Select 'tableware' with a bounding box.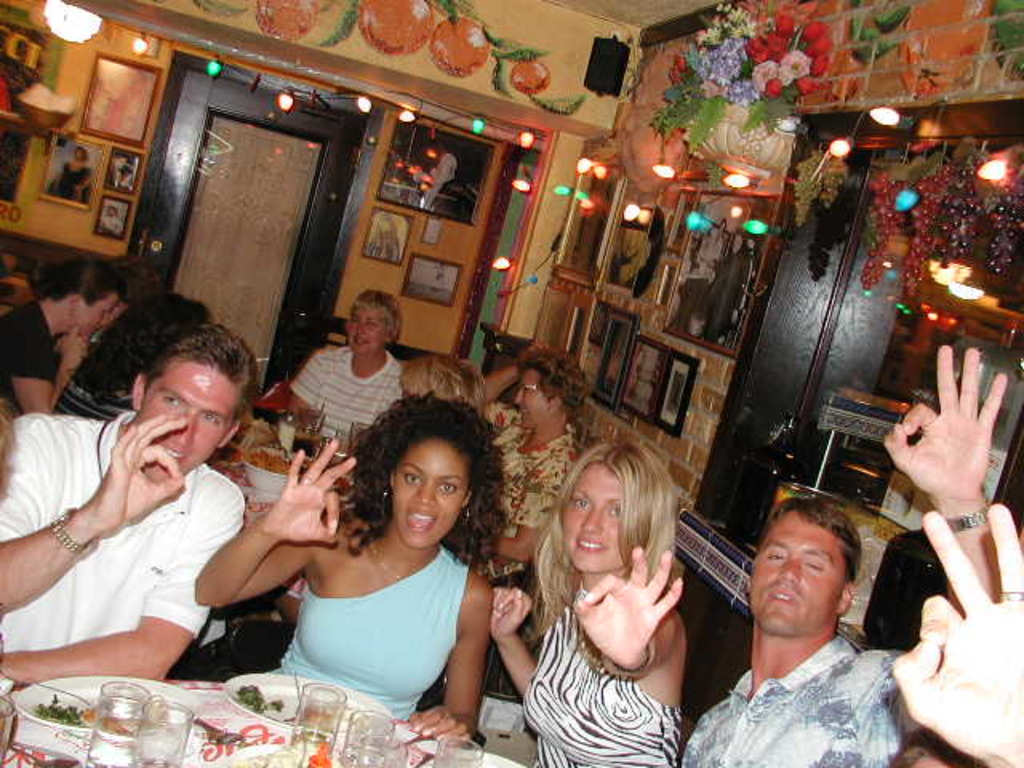
box=[285, 685, 349, 746].
